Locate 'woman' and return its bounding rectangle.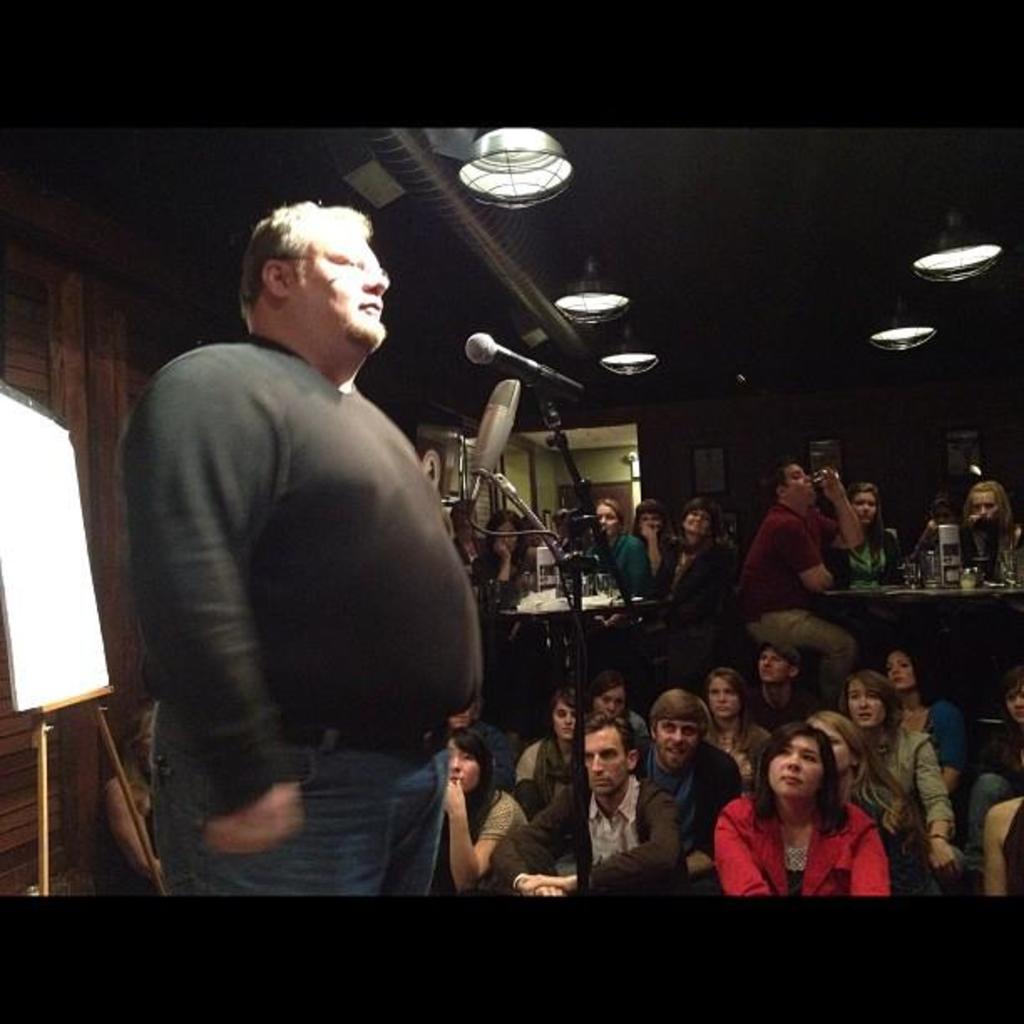
840/679/957/897.
